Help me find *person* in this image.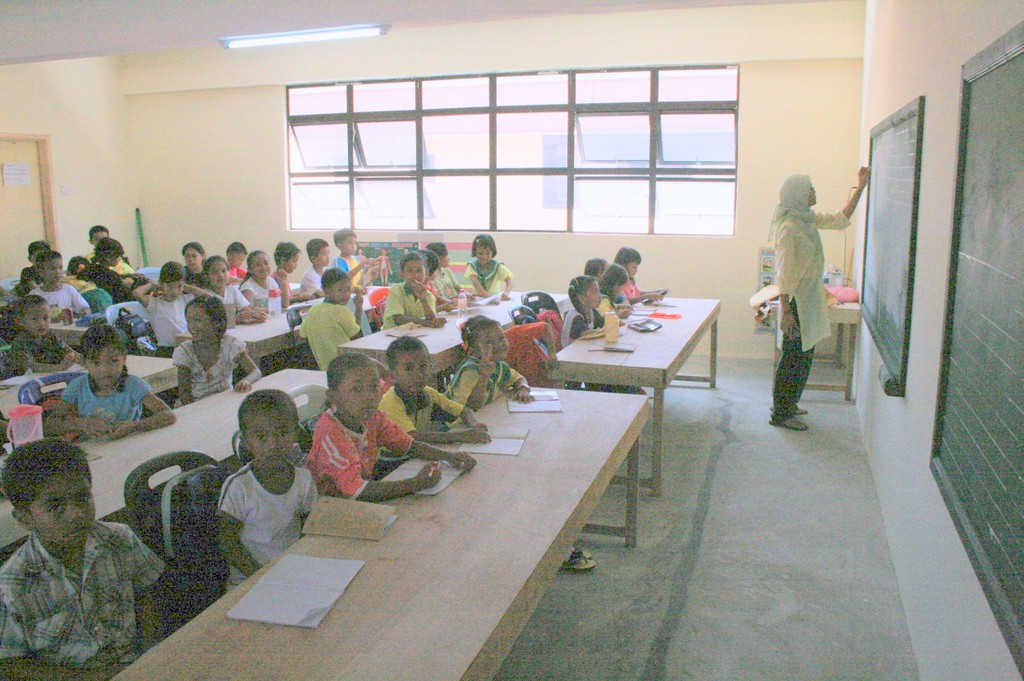
Found it: Rect(53, 323, 171, 453).
